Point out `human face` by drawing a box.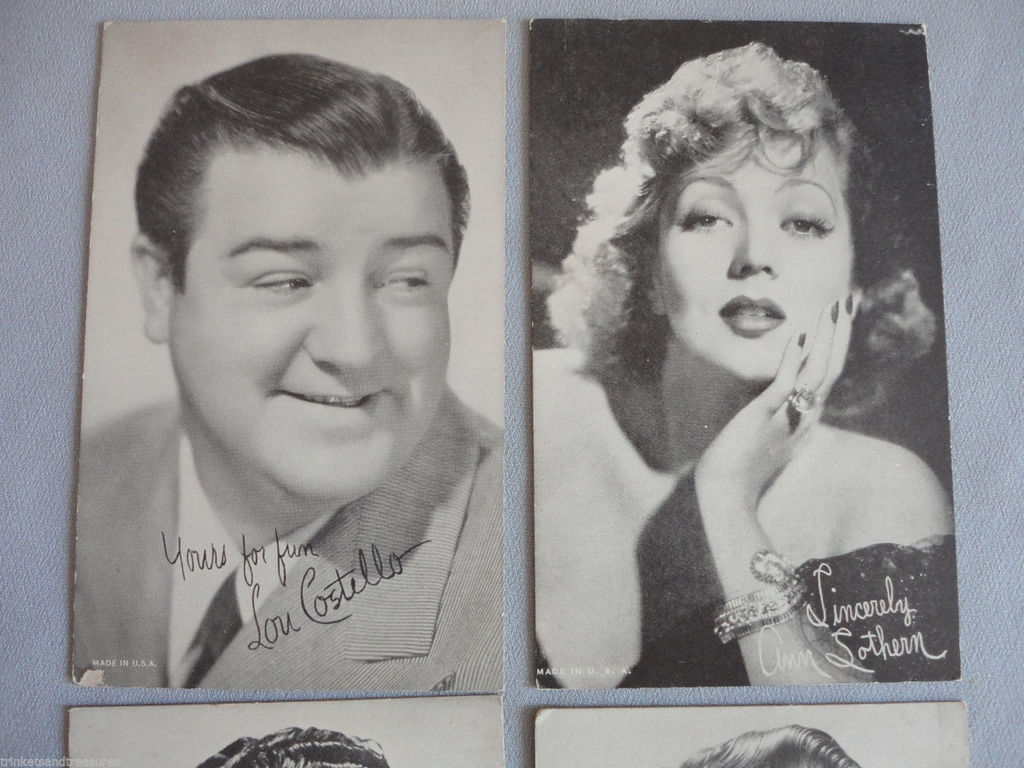
[169, 166, 449, 517].
